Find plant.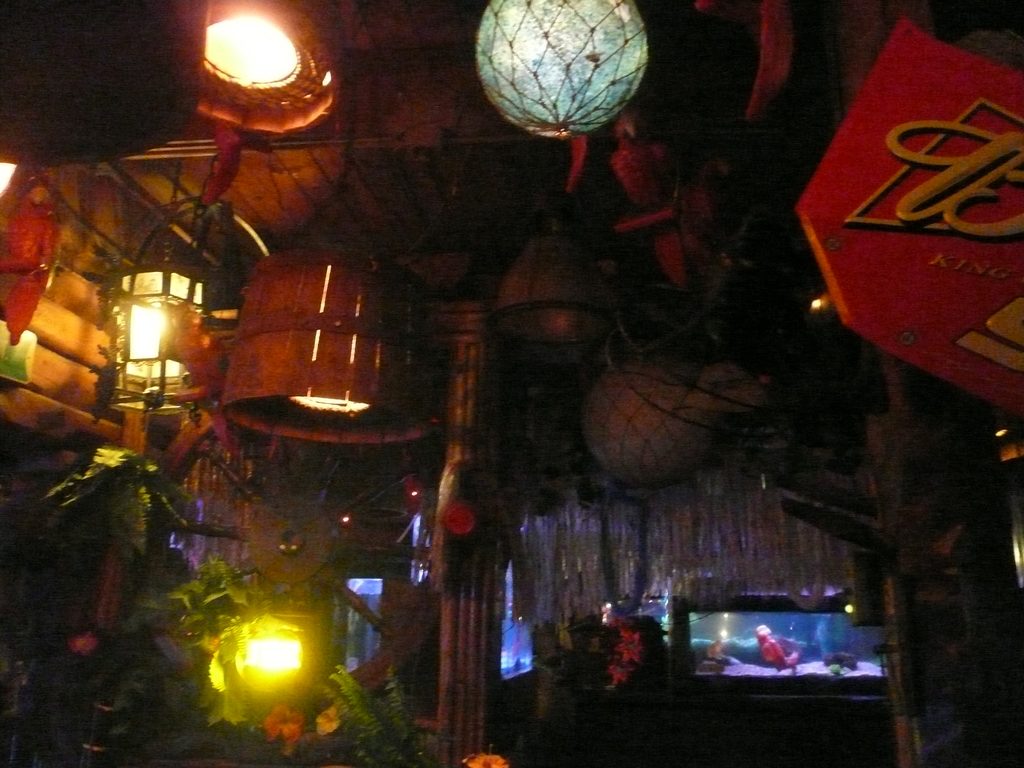
<region>0, 444, 334, 767</region>.
